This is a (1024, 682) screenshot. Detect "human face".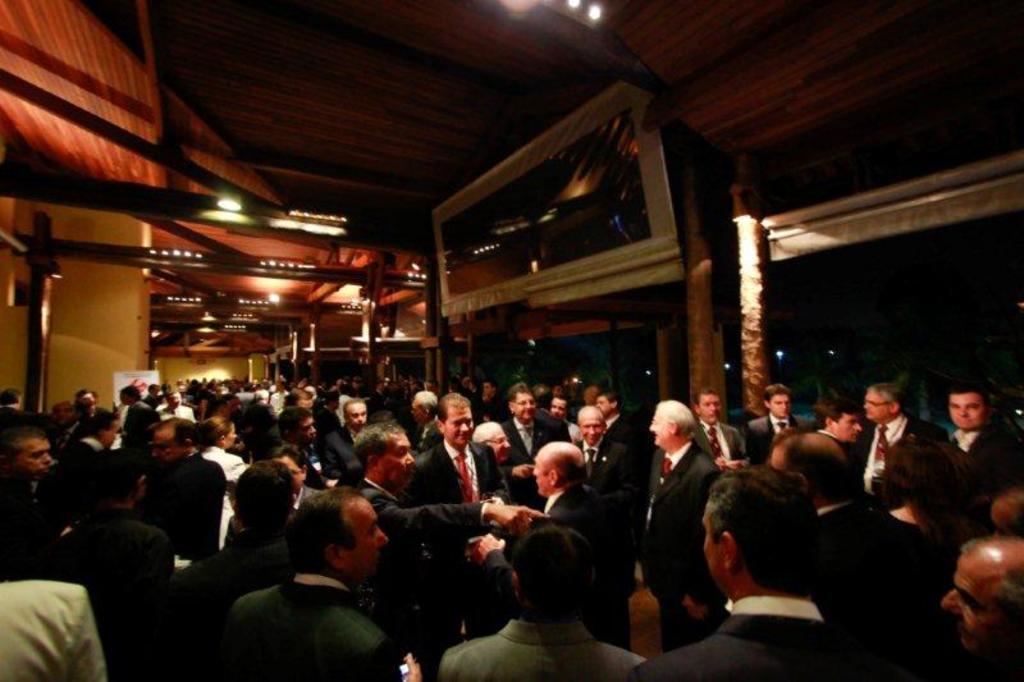
left=773, top=395, right=787, bottom=417.
